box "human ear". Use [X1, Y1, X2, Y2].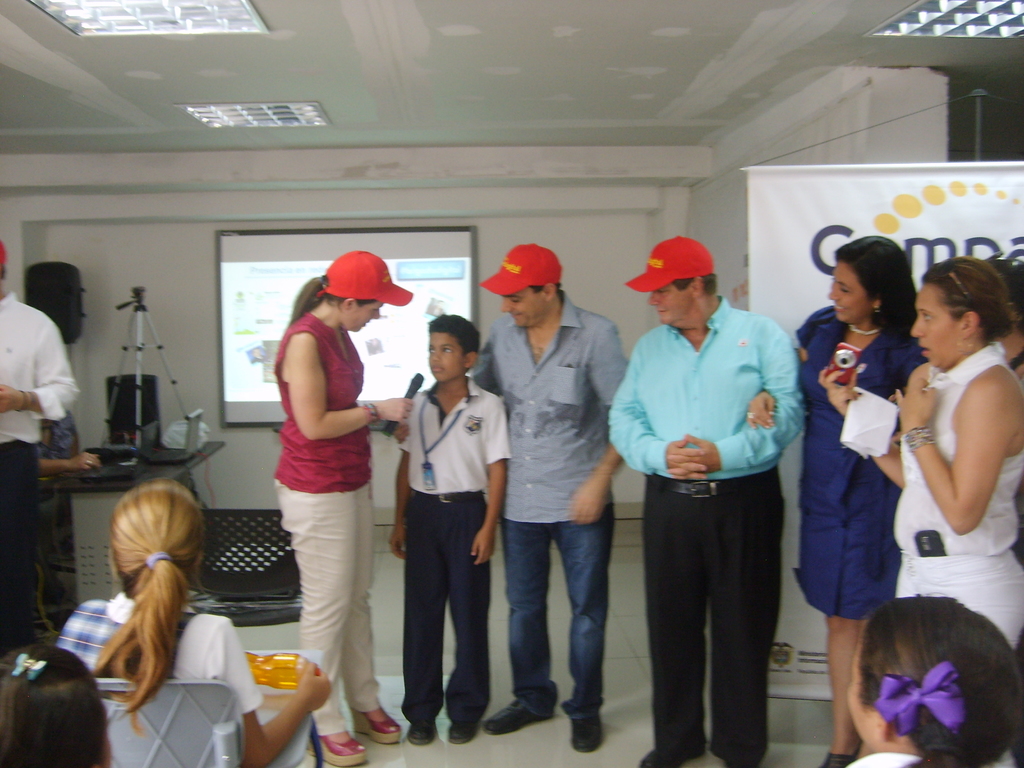
[870, 714, 887, 738].
